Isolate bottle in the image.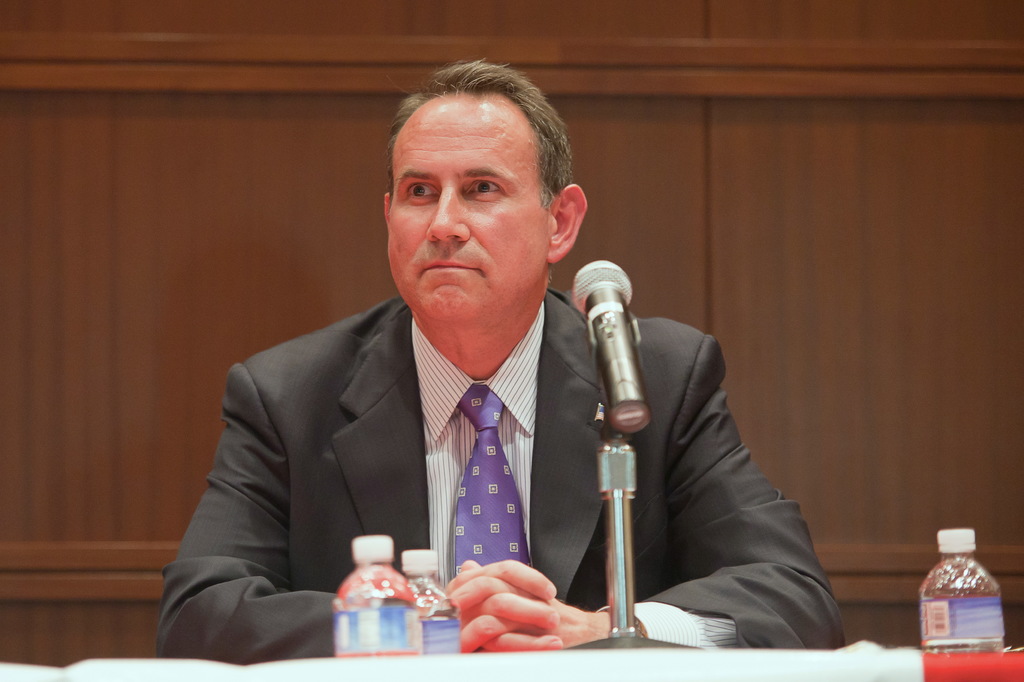
Isolated region: (x1=323, y1=539, x2=414, y2=656).
